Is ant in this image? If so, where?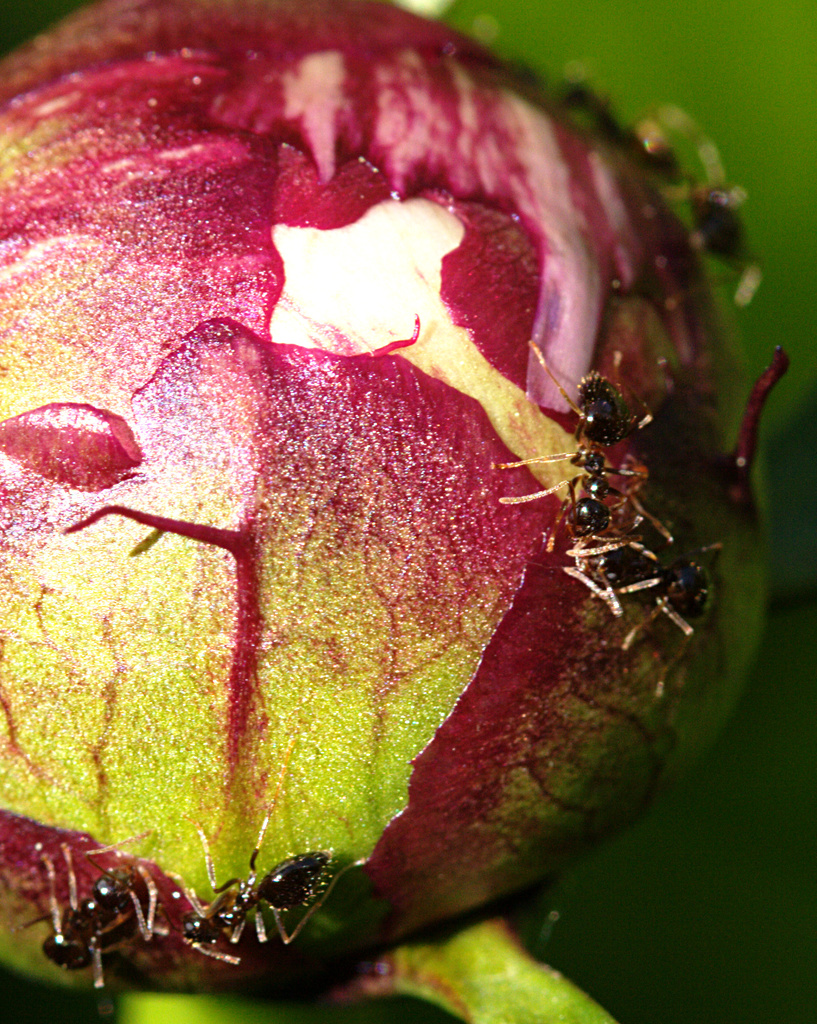
Yes, at bbox=[11, 819, 250, 1008].
